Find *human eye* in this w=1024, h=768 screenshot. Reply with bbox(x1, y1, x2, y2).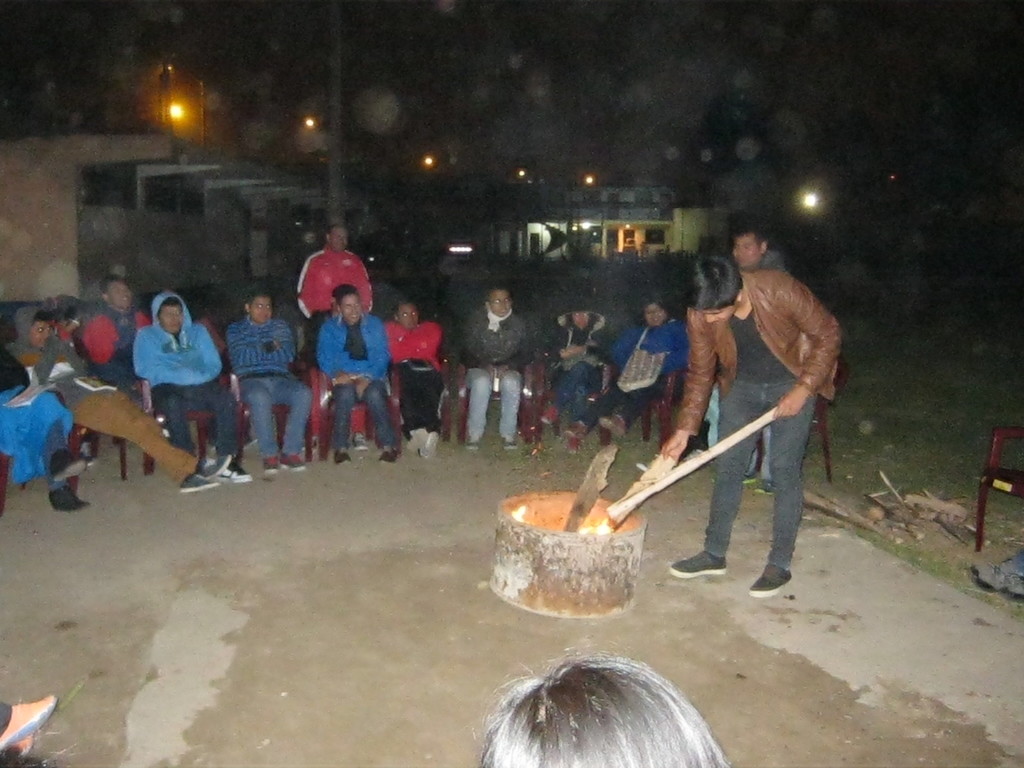
bbox(356, 299, 360, 307).
